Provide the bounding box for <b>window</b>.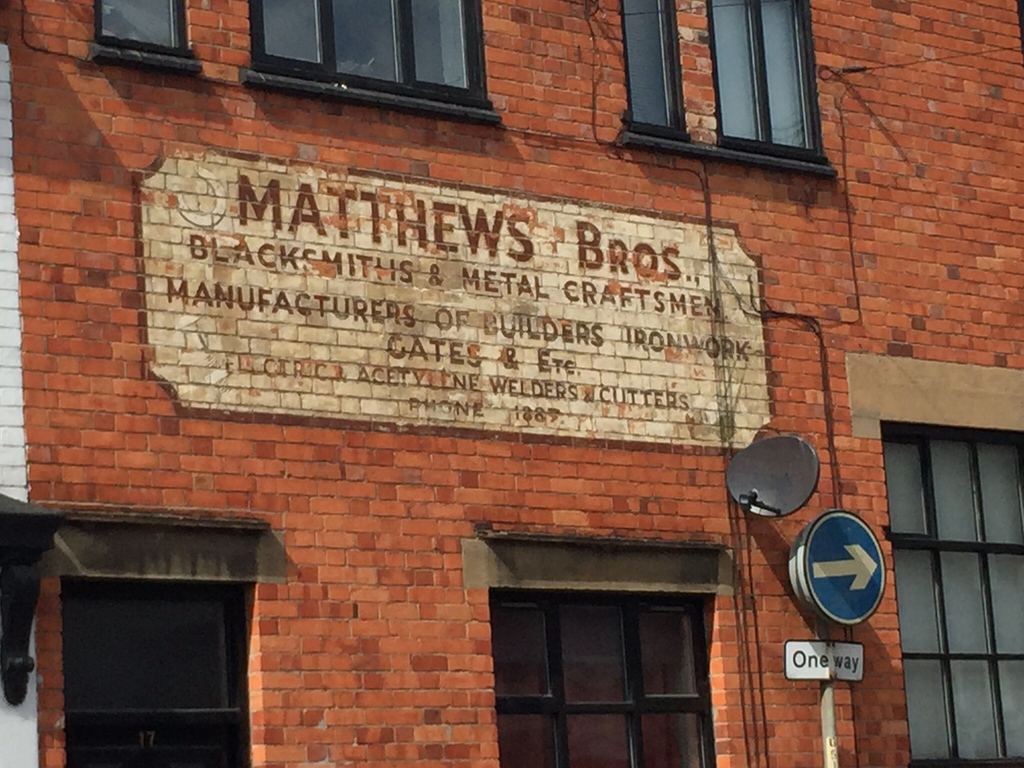
l=65, t=0, r=203, b=81.
